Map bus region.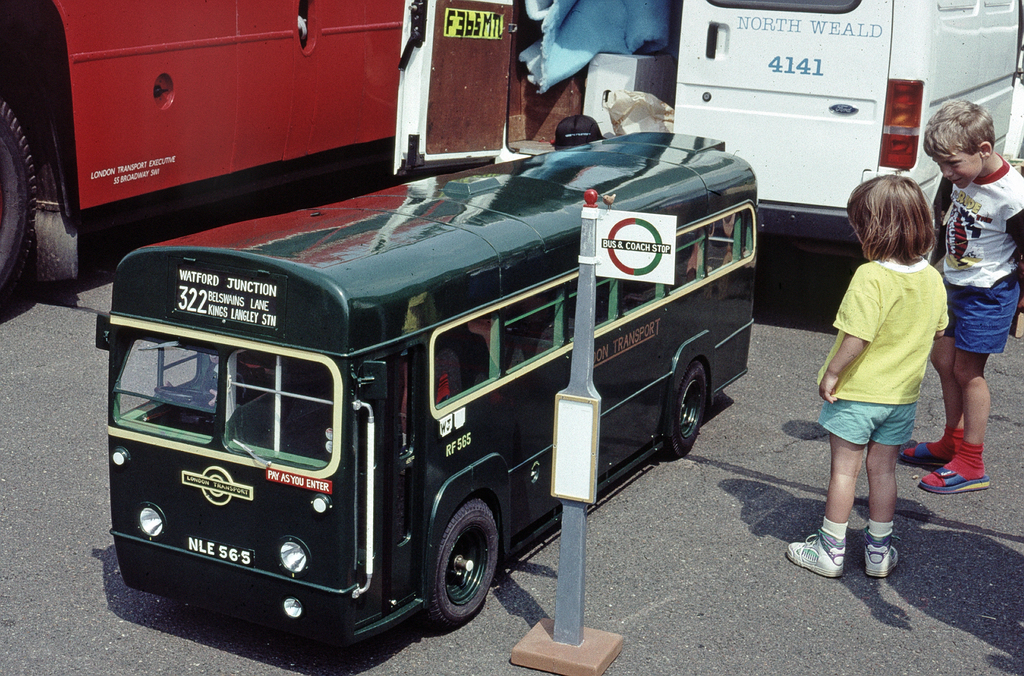
Mapped to bbox=(89, 125, 755, 625).
